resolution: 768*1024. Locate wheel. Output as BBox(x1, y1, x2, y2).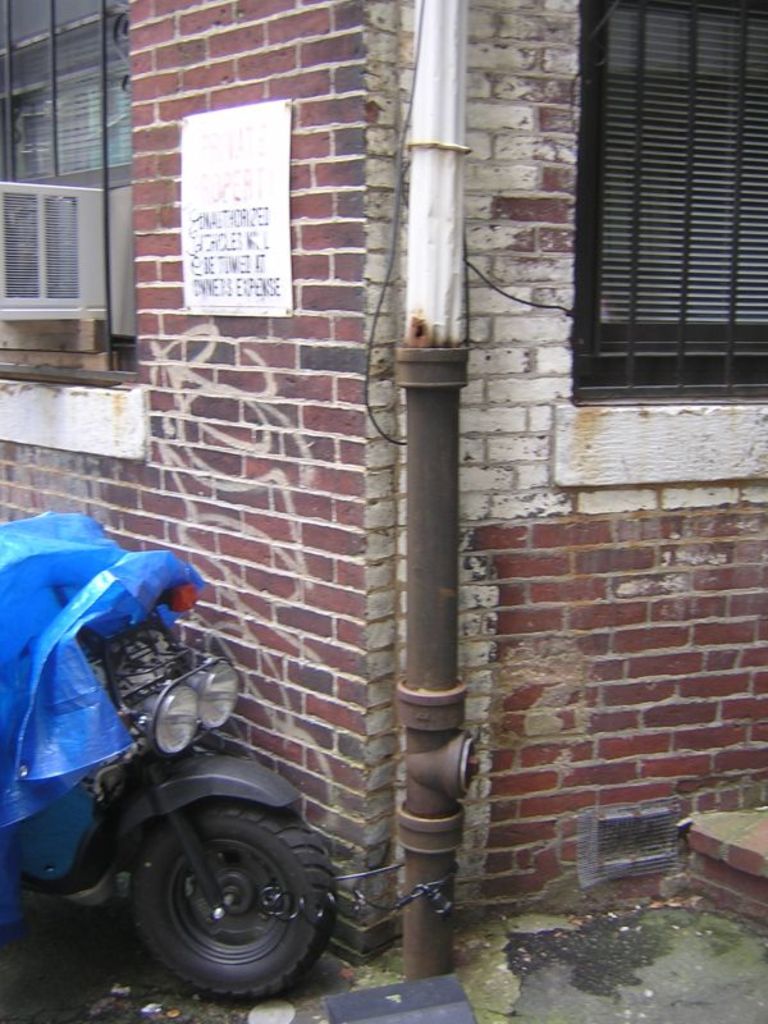
BBox(113, 792, 326, 989).
